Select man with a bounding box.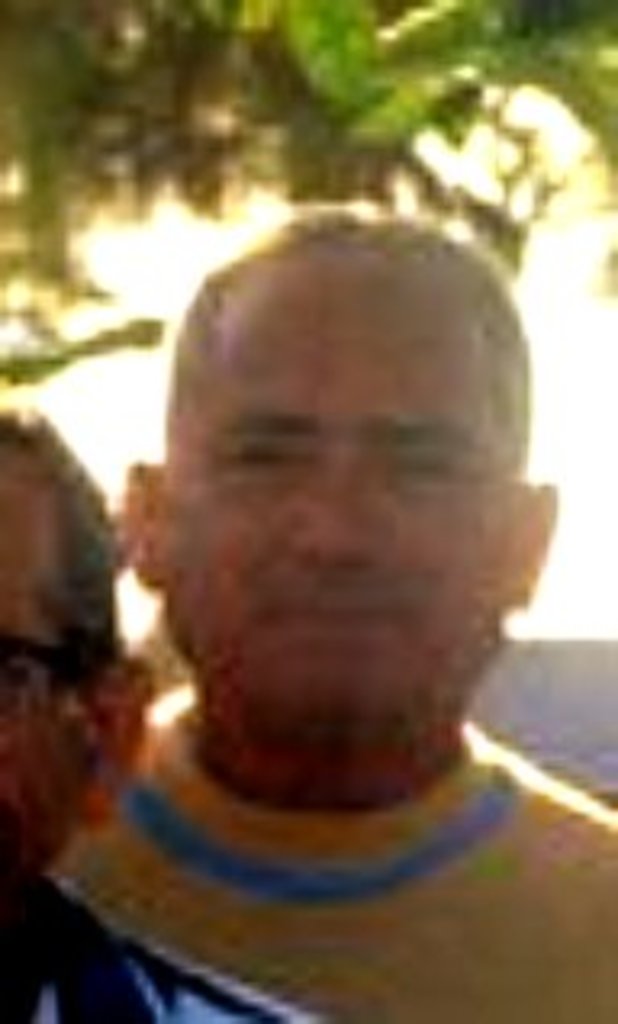
x1=64 y1=206 x2=615 y2=1021.
